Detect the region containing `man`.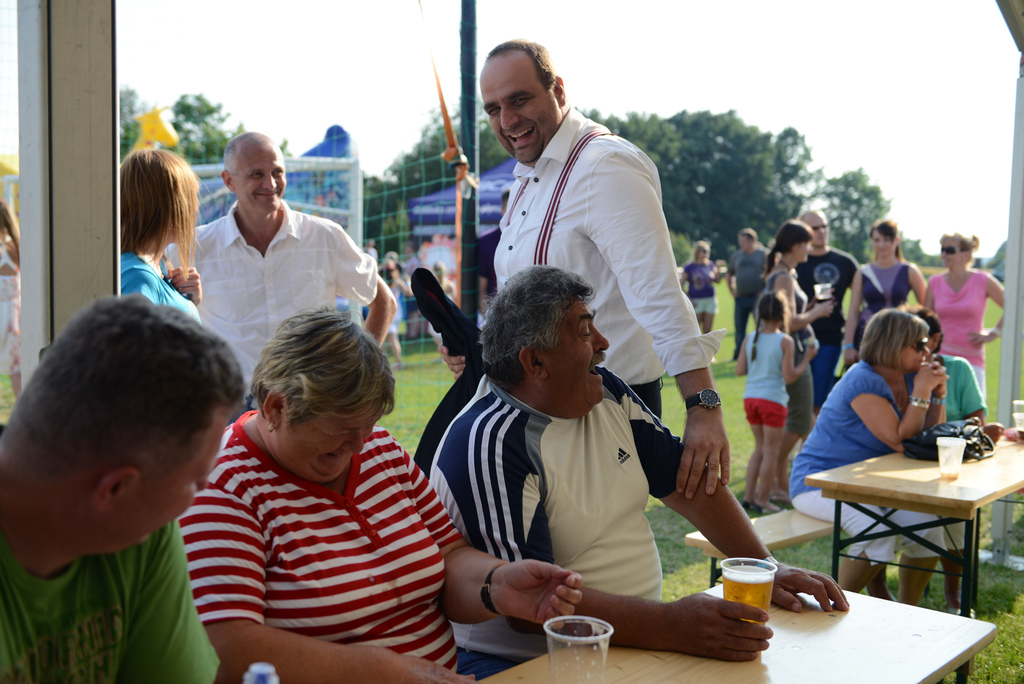
bbox(0, 291, 248, 683).
